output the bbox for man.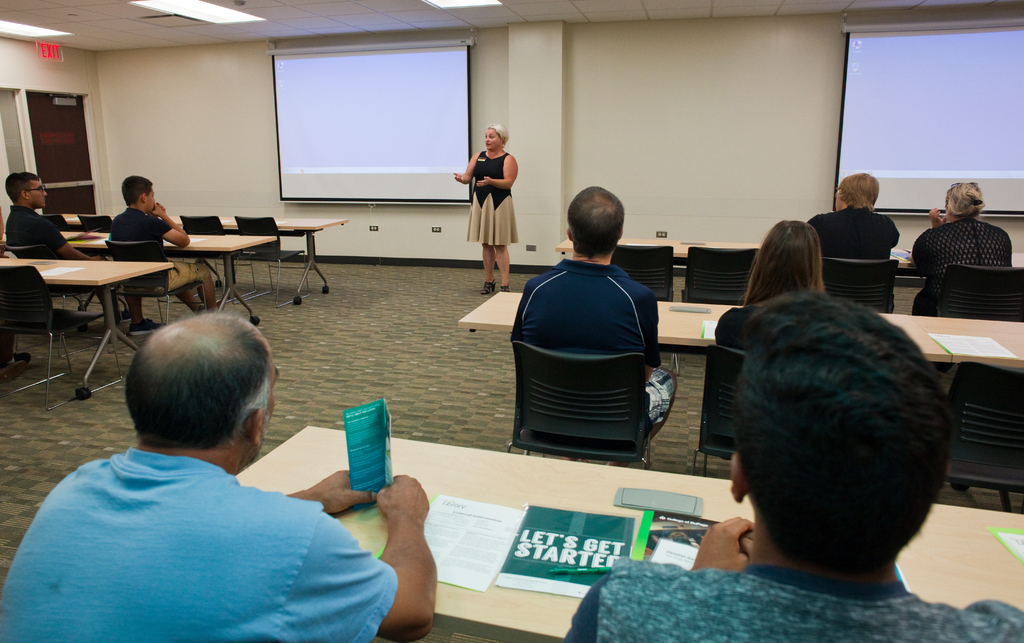
region(0, 308, 440, 642).
